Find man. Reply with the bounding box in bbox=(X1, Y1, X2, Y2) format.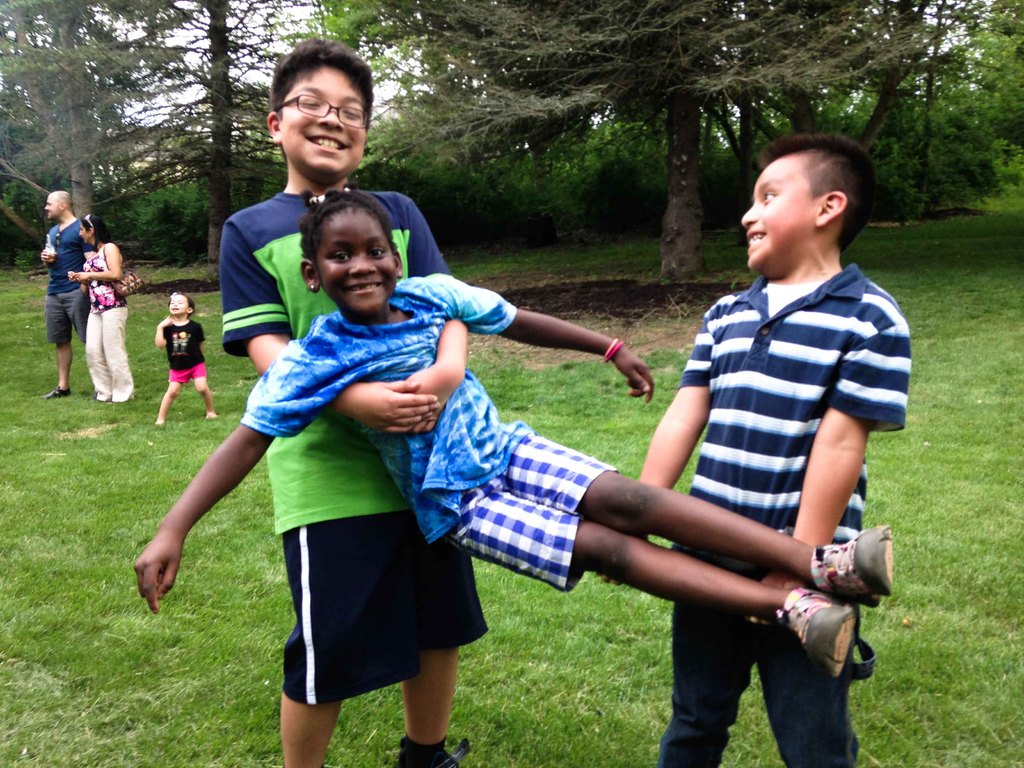
bbox=(42, 190, 98, 399).
